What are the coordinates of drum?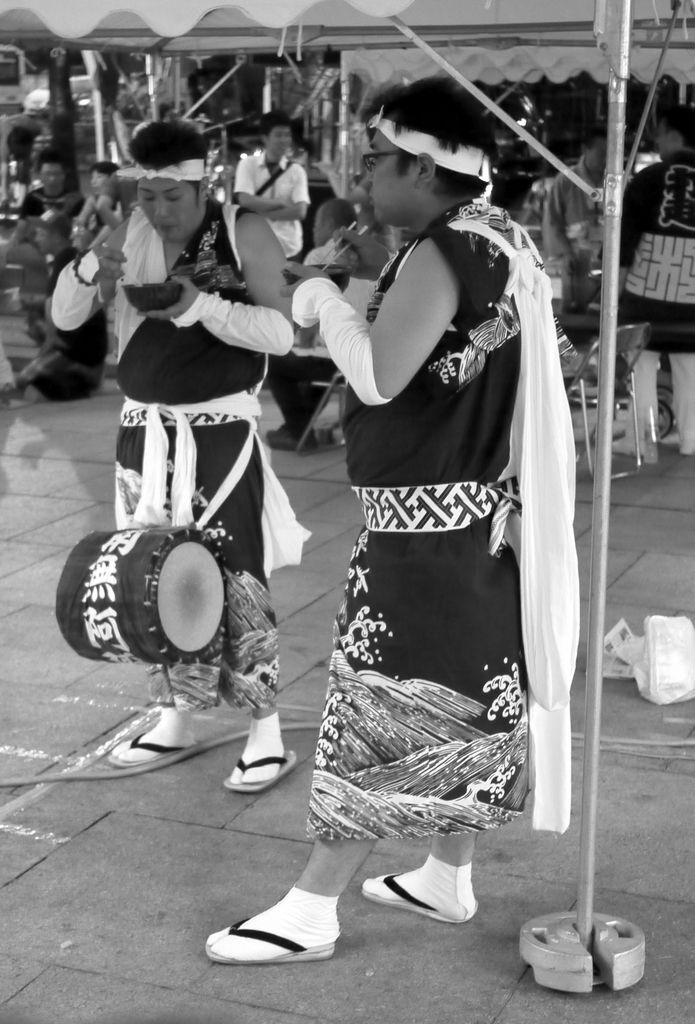
[x1=51, y1=525, x2=228, y2=665].
